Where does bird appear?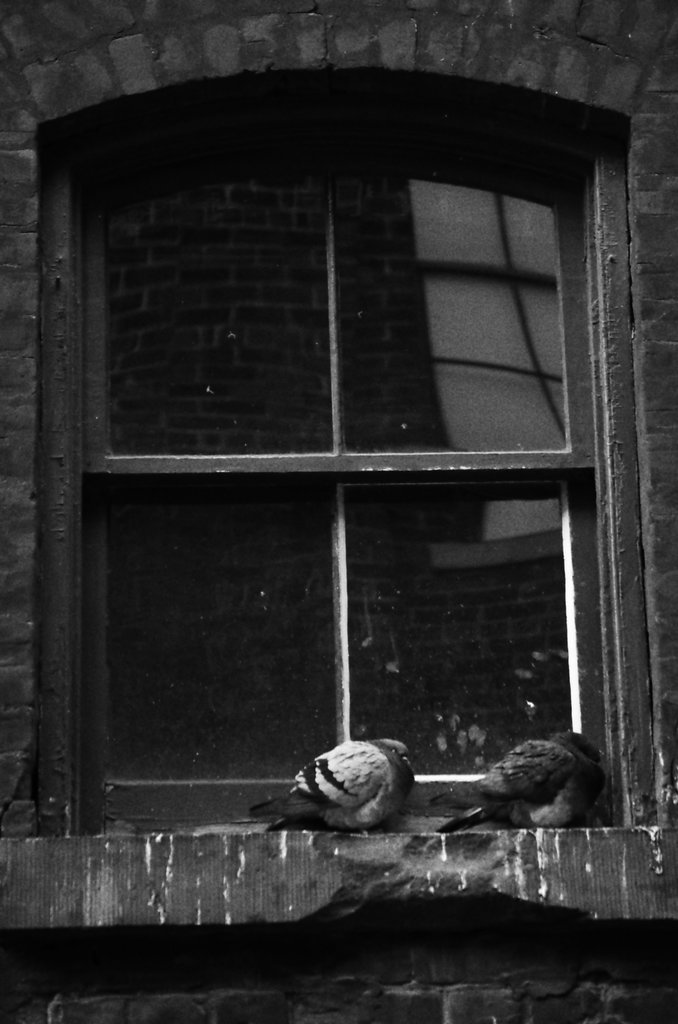
Appears at [263, 749, 429, 849].
